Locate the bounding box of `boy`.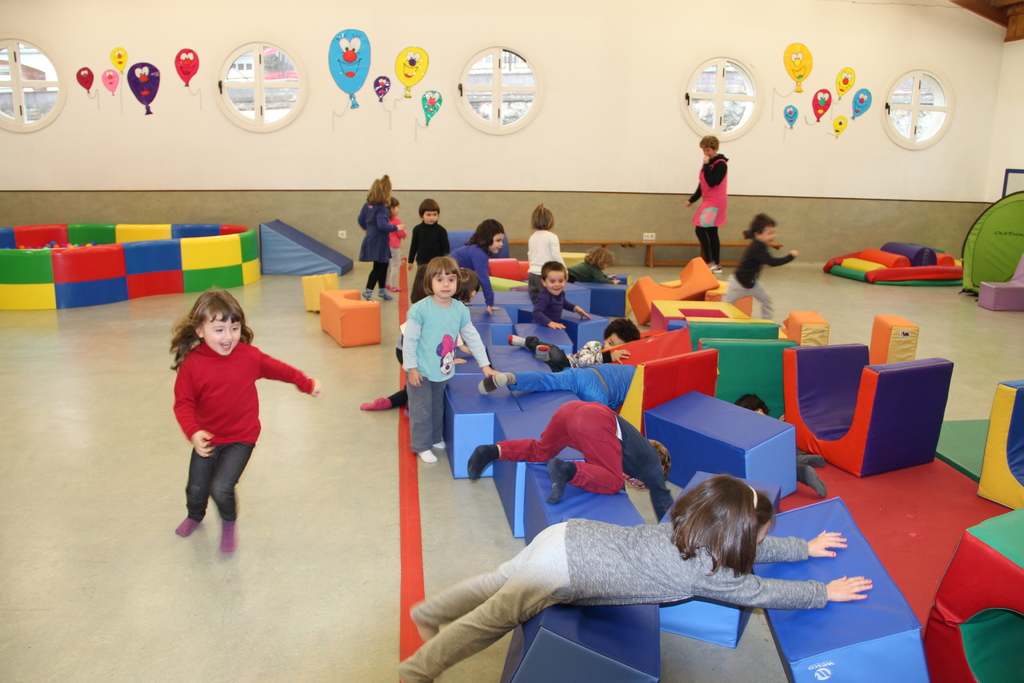
Bounding box: <region>408, 200, 450, 300</region>.
